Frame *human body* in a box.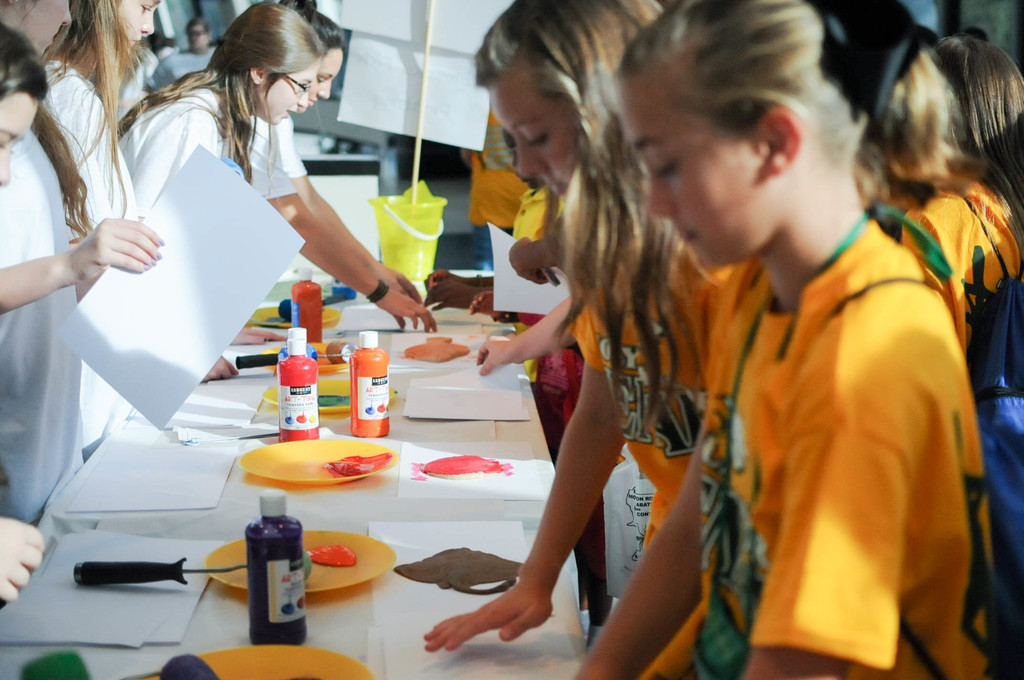
570 1 972 673.
